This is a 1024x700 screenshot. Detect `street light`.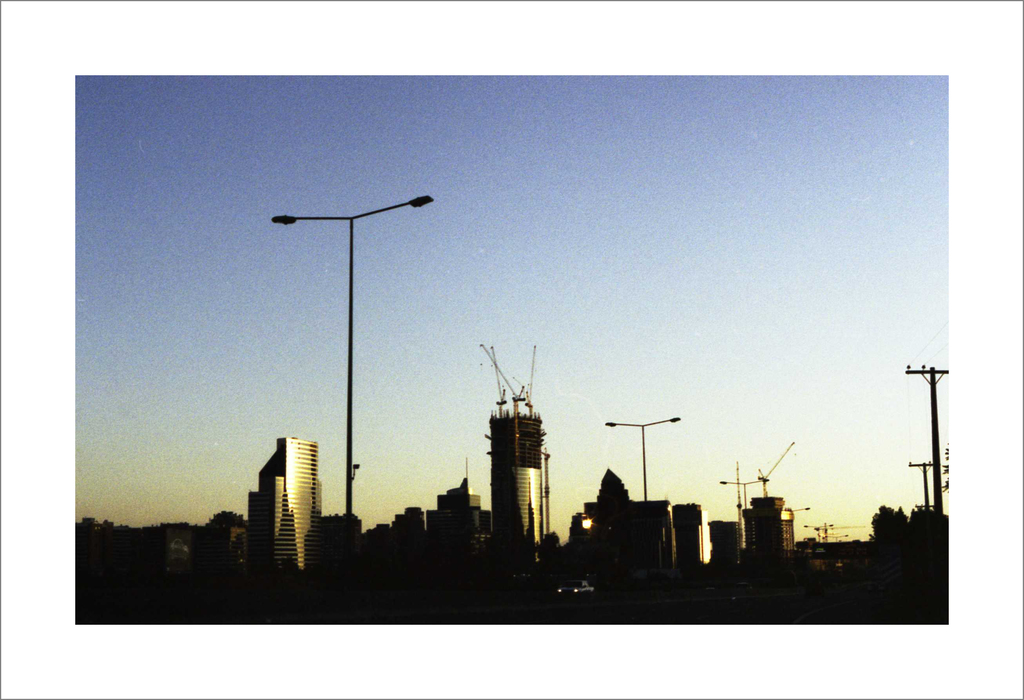
x1=719, y1=476, x2=766, y2=516.
